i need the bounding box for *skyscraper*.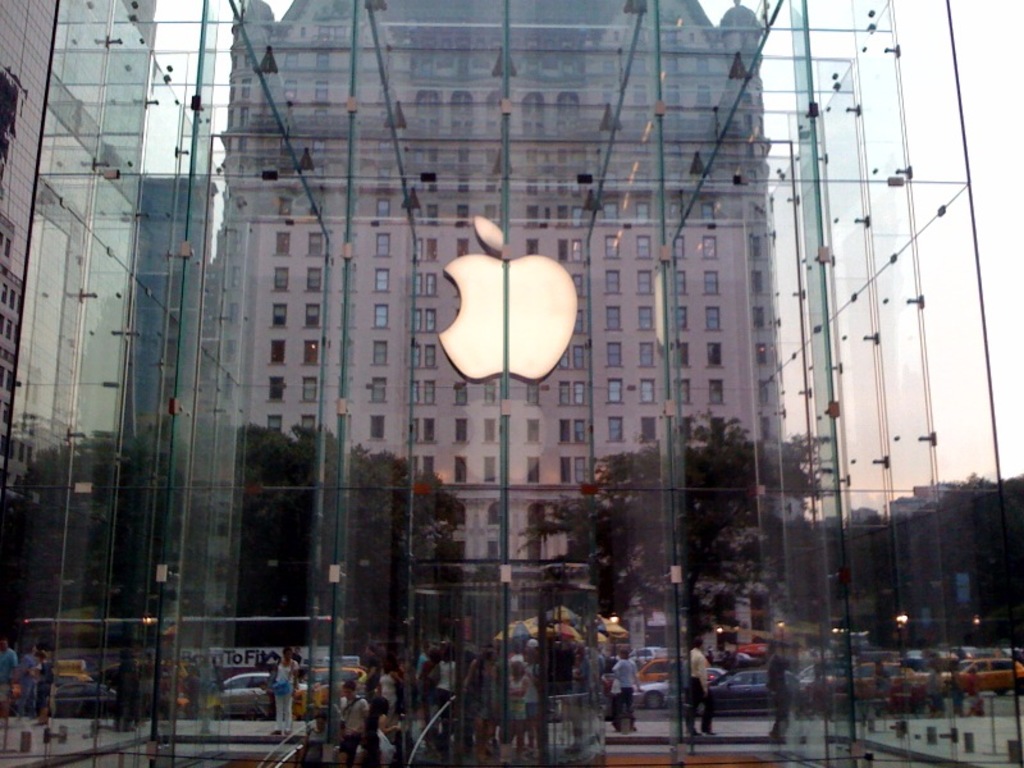
Here it is: (x1=105, y1=175, x2=216, y2=649).
